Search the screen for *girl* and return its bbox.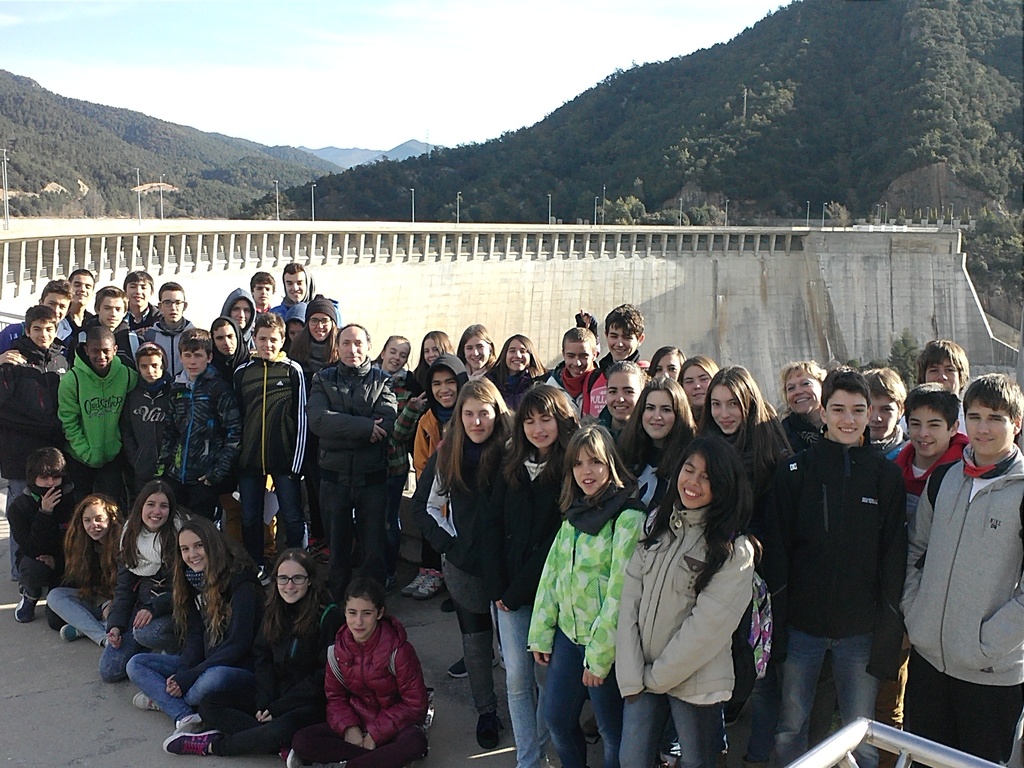
Found: rect(122, 515, 269, 731).
